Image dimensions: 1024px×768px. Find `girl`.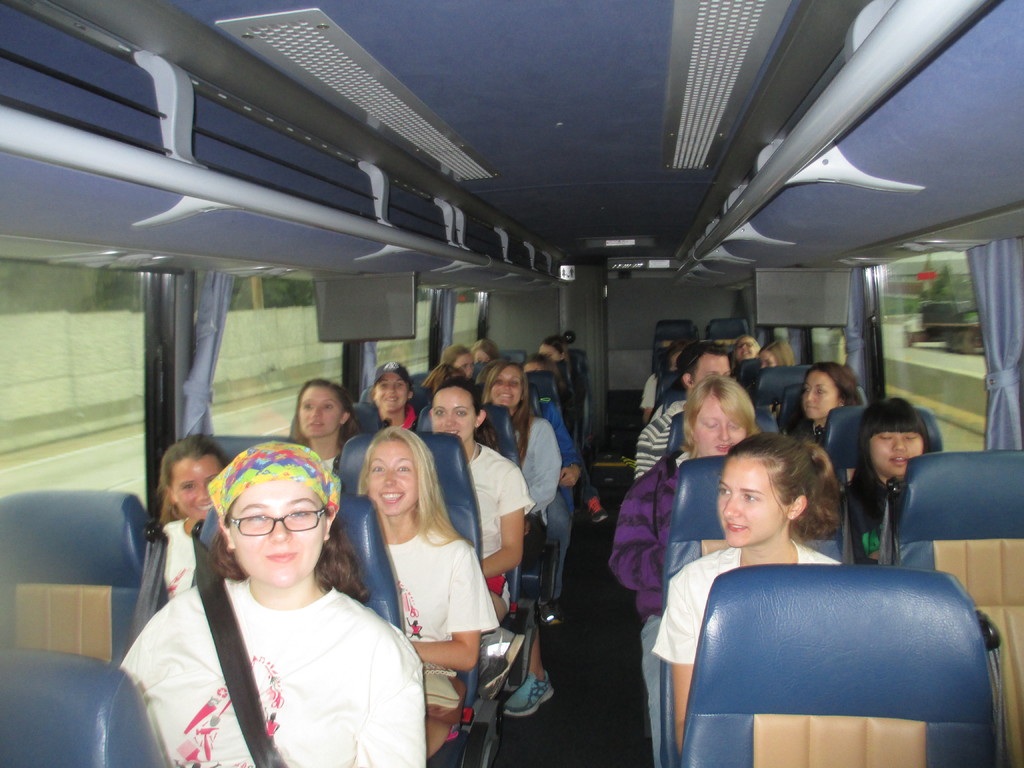
detection(795, 367, 854, 437).
